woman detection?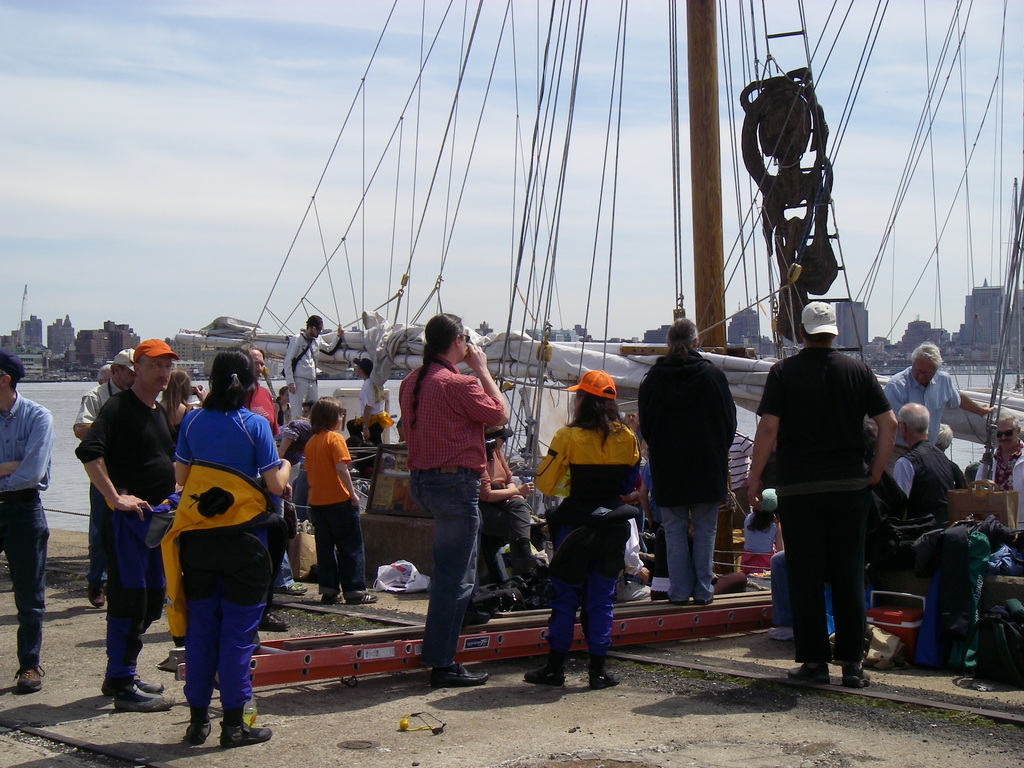
Rect(524, 369, 641, 691)
